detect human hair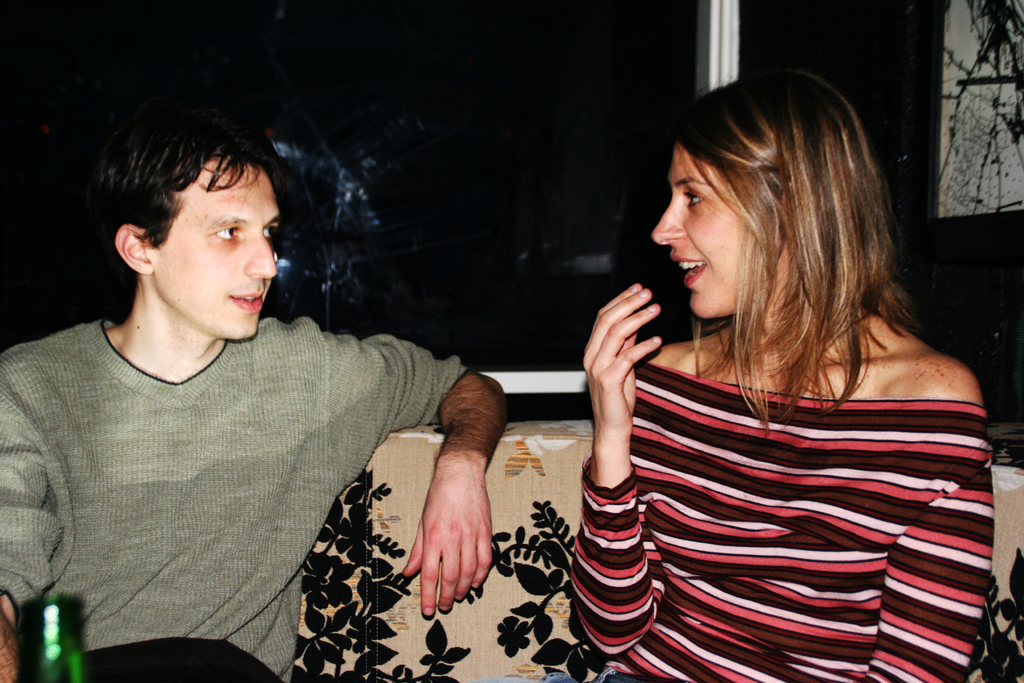
[660,60,920,425]
